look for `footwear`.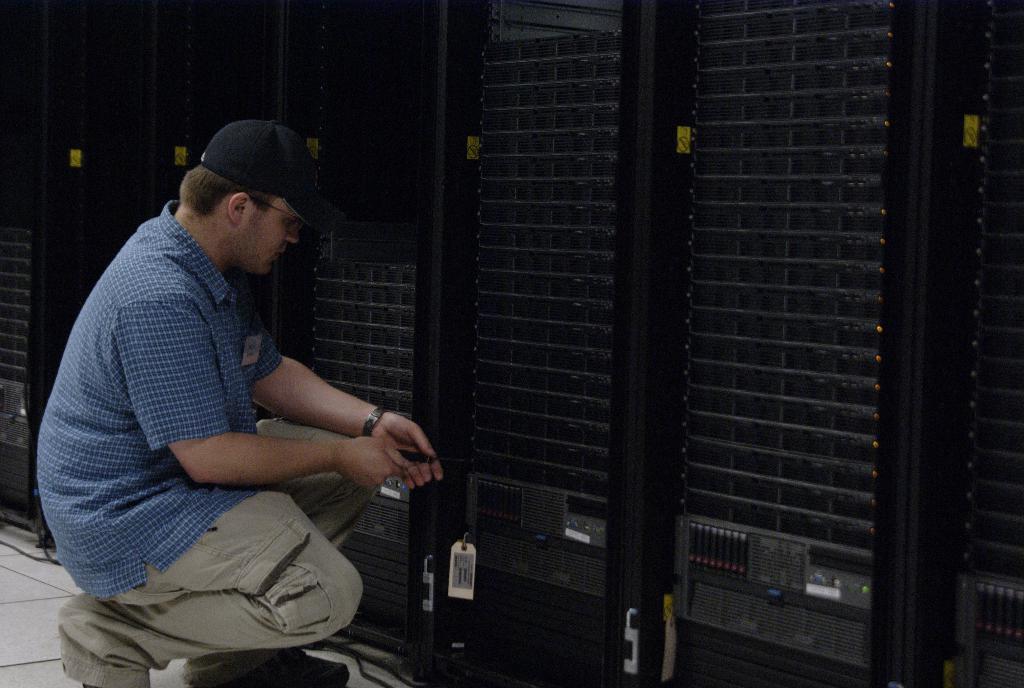
Found: <box>242,653,351,687</box>.
